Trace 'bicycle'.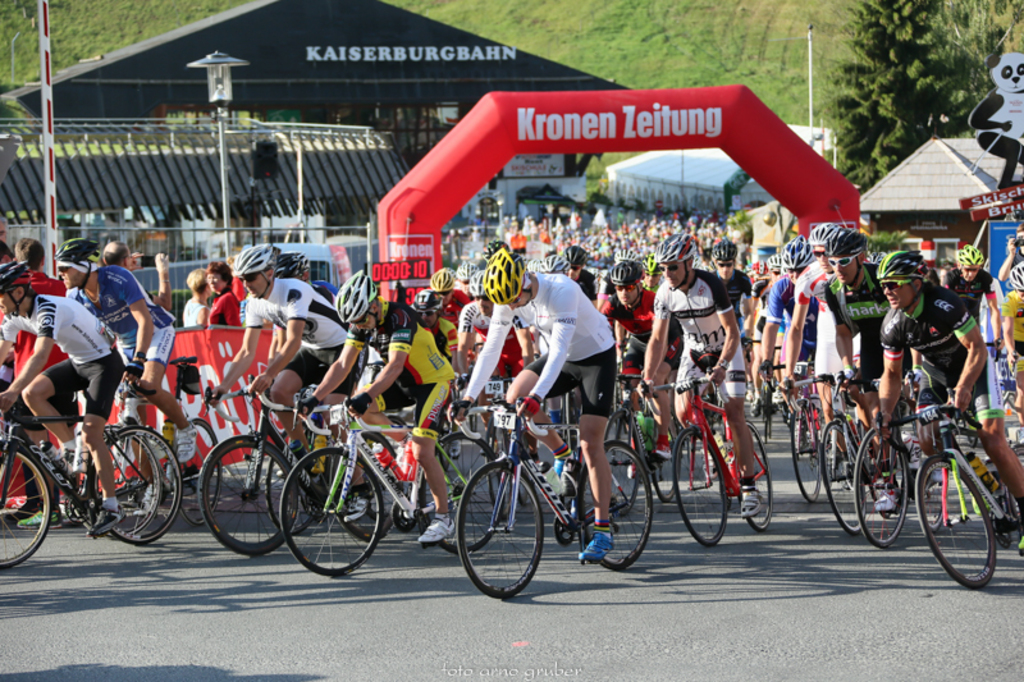
Traced to select_region(6, 362, 163, 554).
